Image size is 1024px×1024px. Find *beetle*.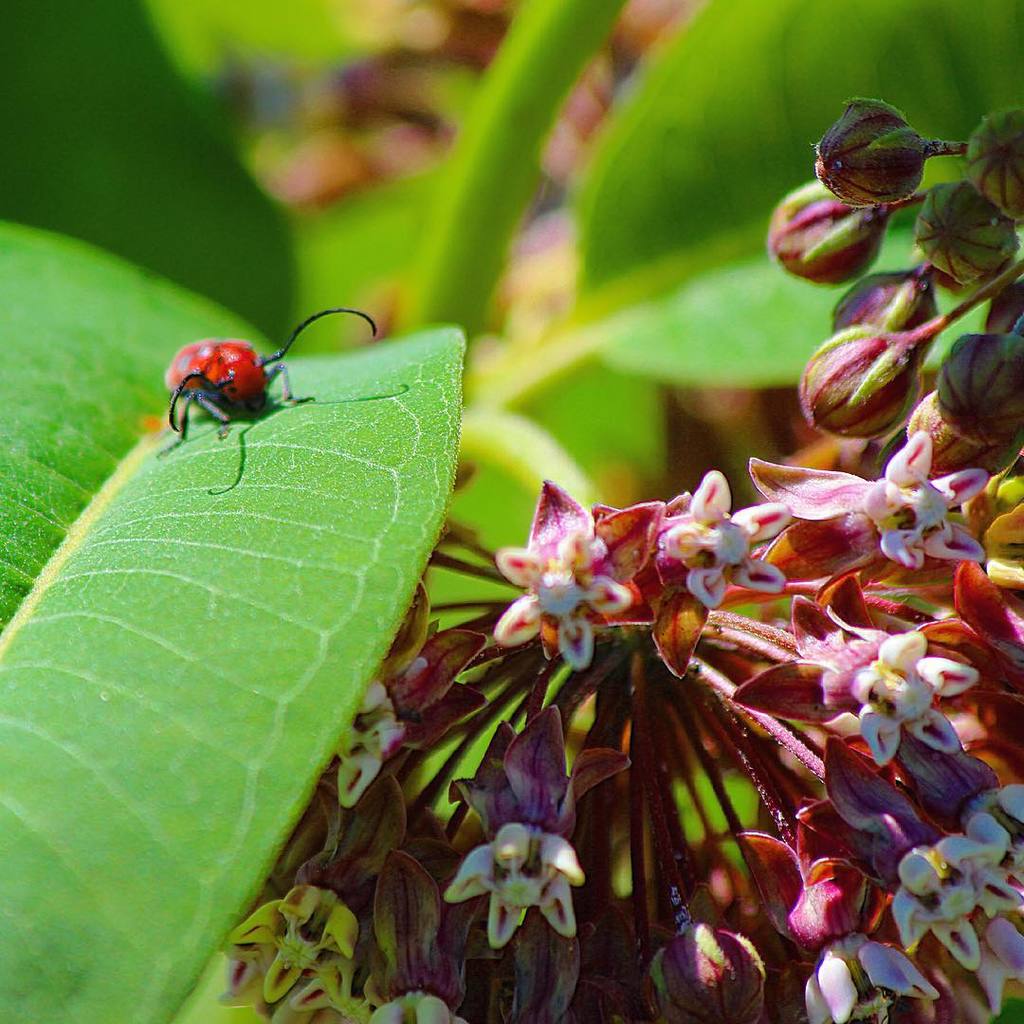
bbox=[148, 304, 345, 470].
